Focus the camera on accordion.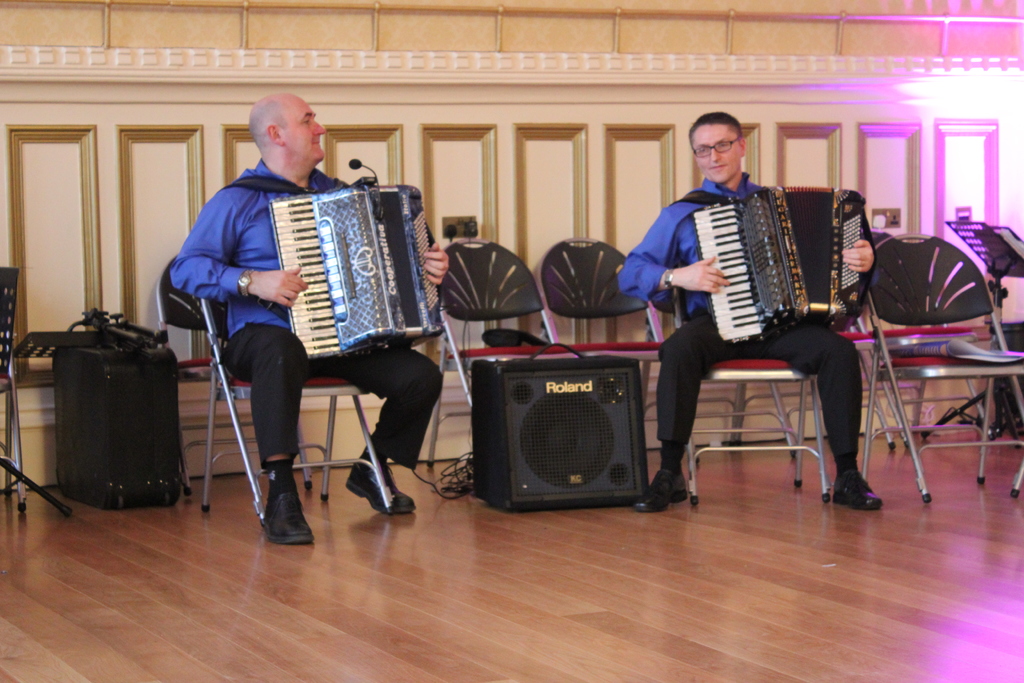
Focus region: [x1=687, y1=175, x2=845, y2=345].
